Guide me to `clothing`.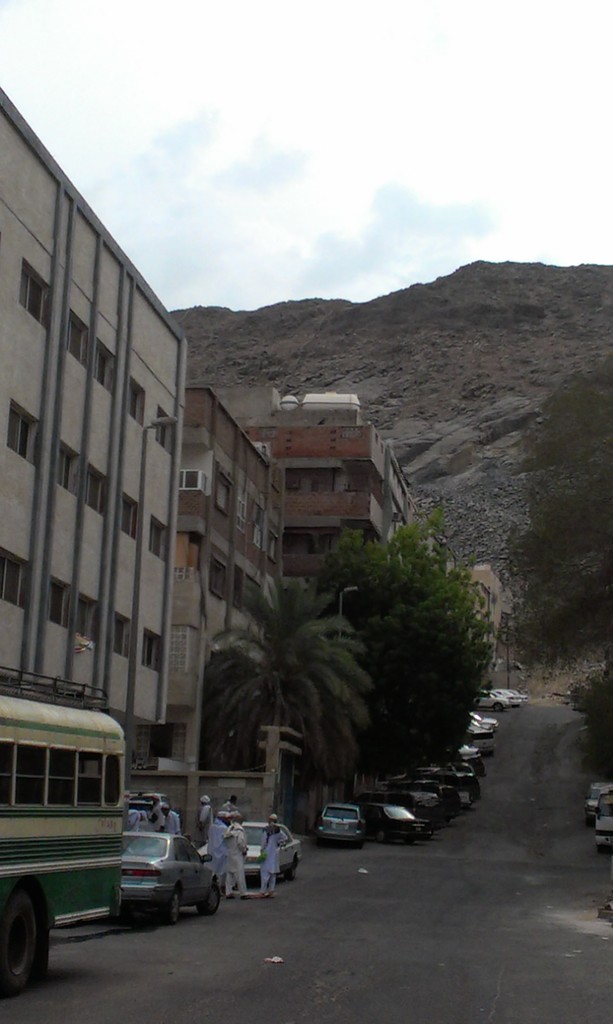
Guidance: {"left": 163, "top": 806, "right": 180, "bottom": 834}.
